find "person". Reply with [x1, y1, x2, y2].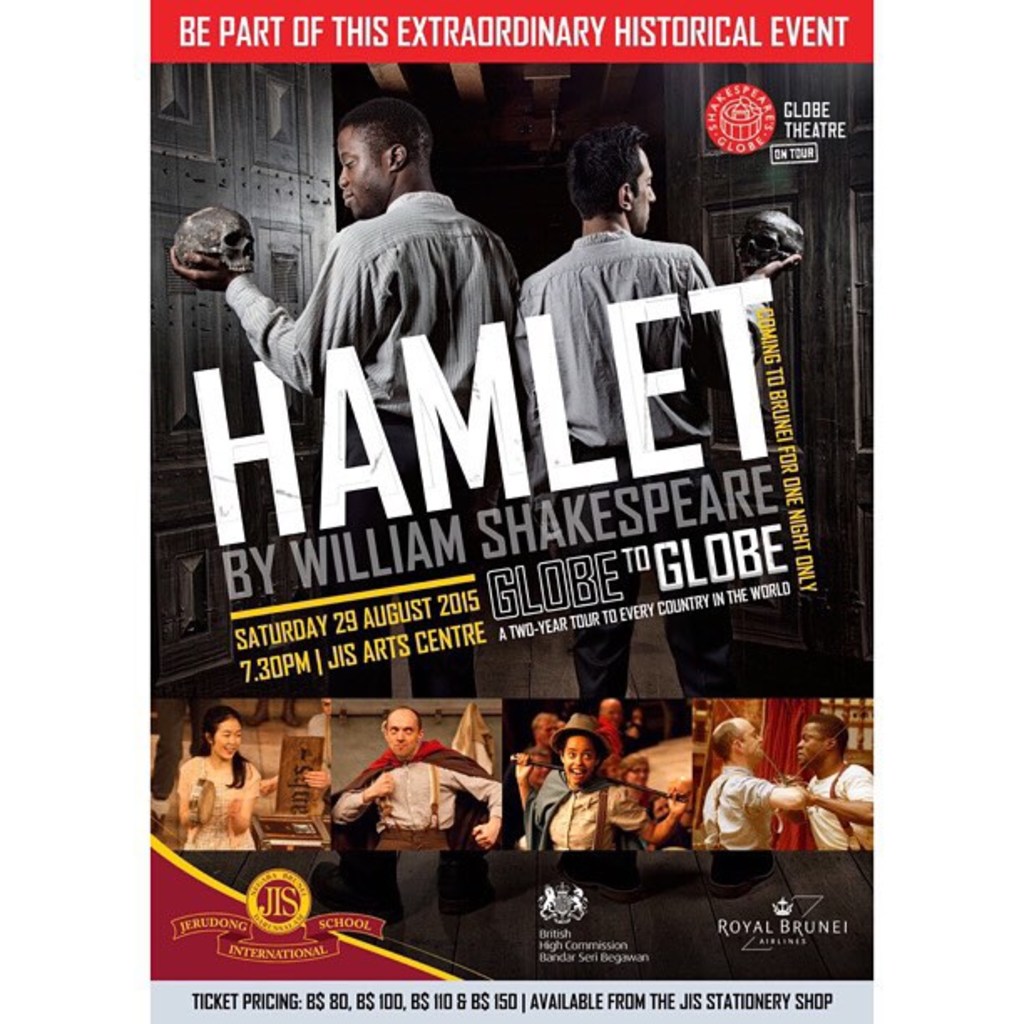
[791, 709, 872, 853].
